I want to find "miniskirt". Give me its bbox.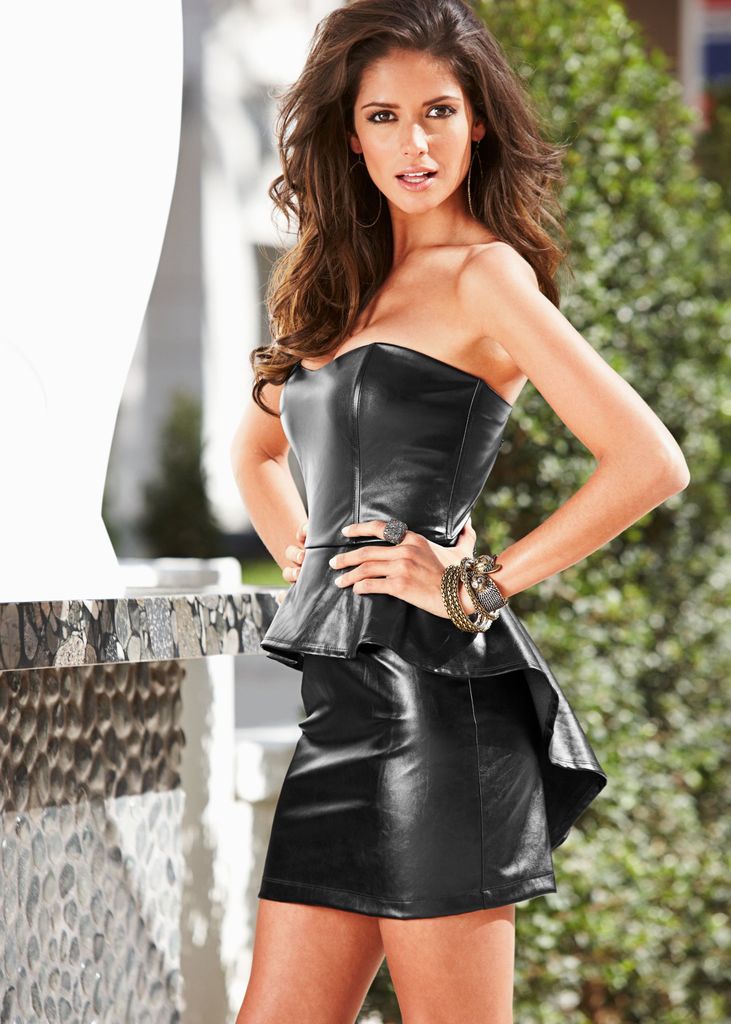
locate(256, 639, 554, 924).
